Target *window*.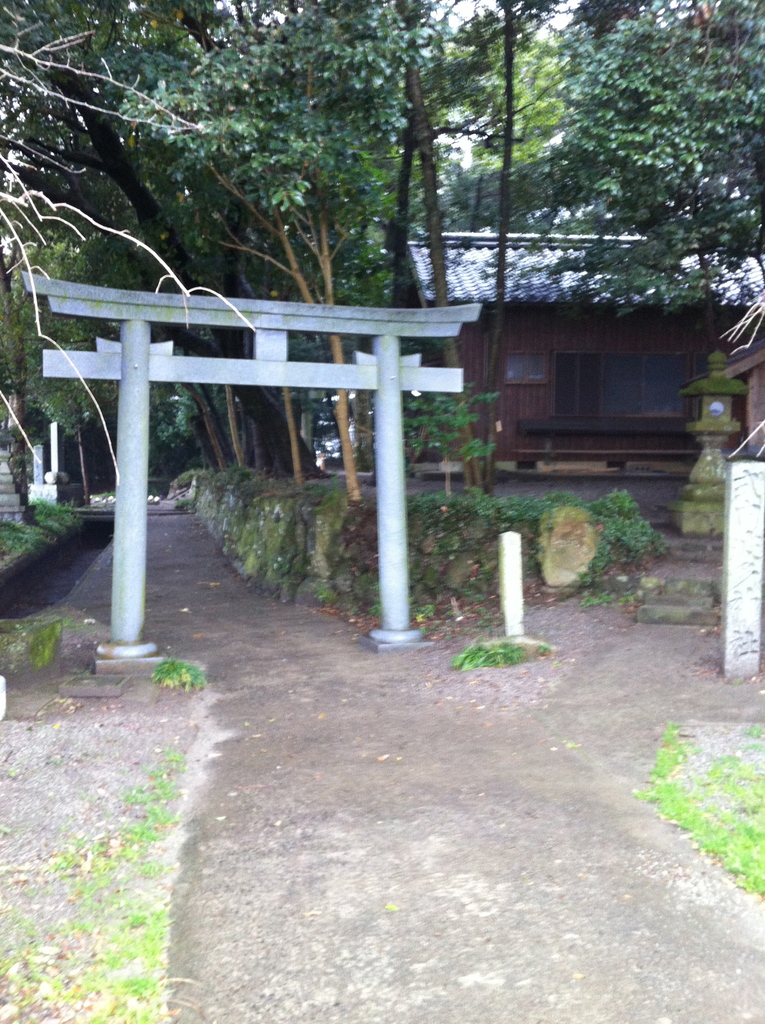
Target region: 700/354/741/419.
